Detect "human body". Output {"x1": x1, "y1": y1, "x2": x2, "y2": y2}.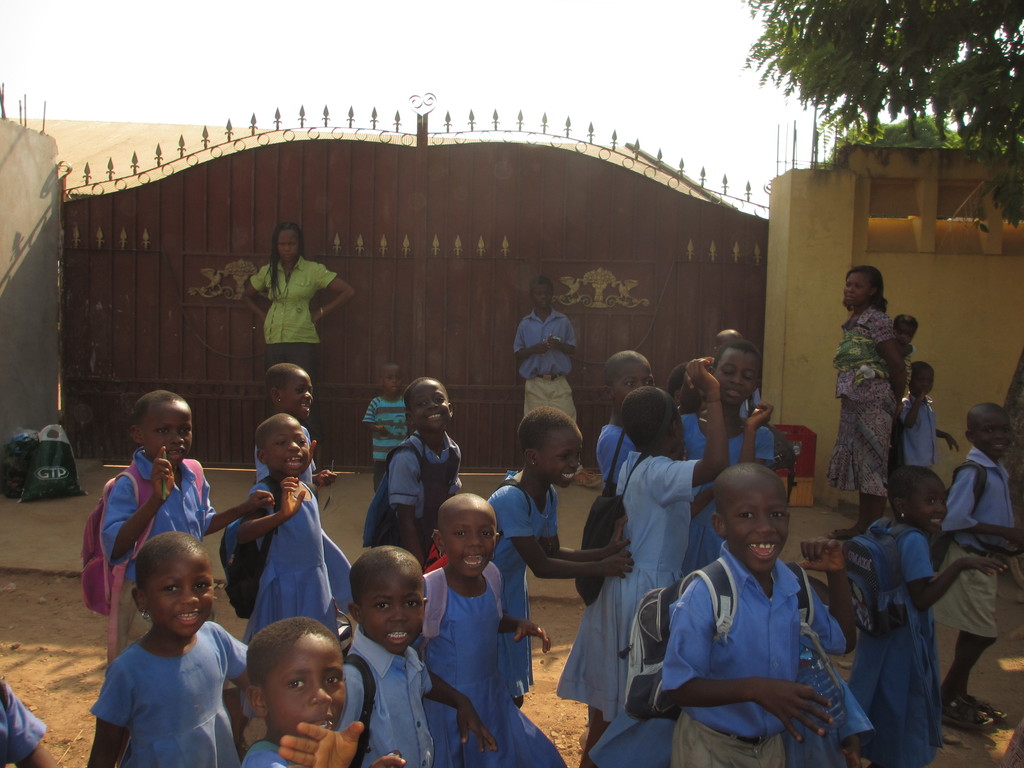
{"x1": 403, "y1": 564, "x2": 567, "y2": 765}.
